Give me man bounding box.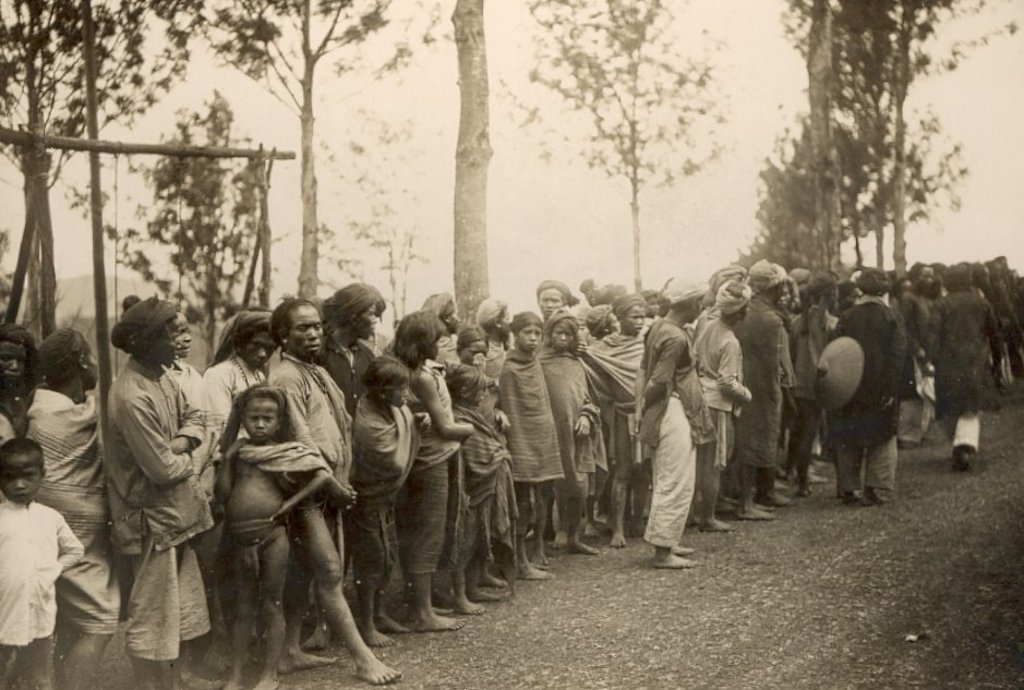
select_region(103, 285, 208, 683).
